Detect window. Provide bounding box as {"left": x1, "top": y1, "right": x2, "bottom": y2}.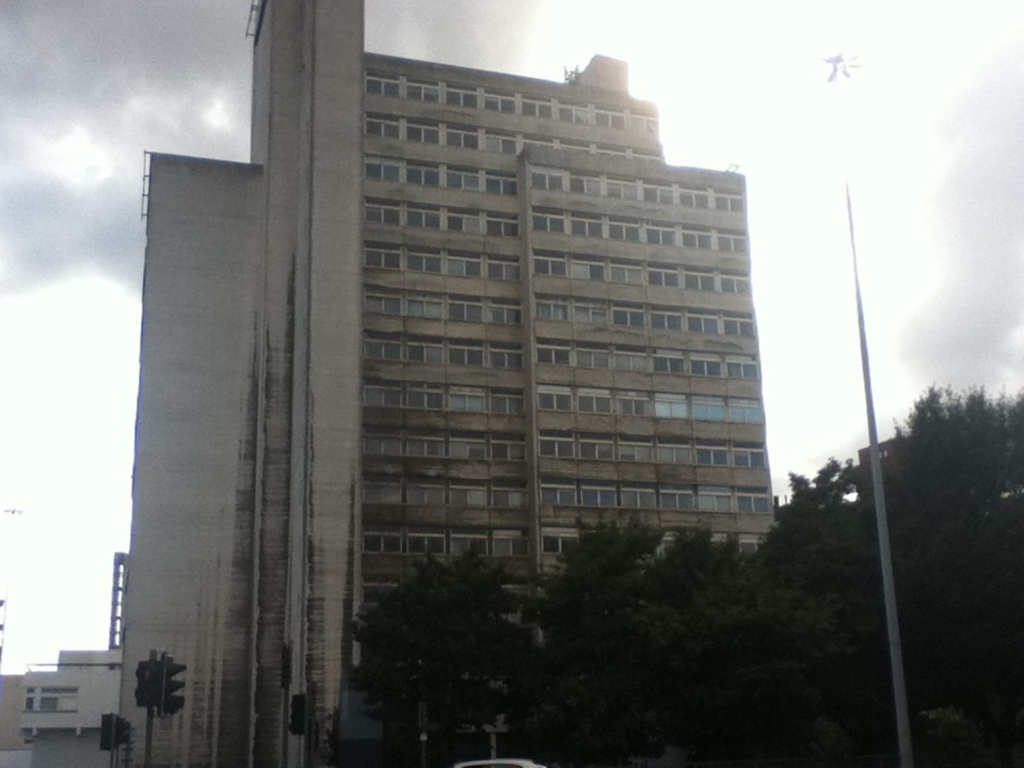
{"left": 695, "top": 484, "right": 734, "bottom": 509}.
